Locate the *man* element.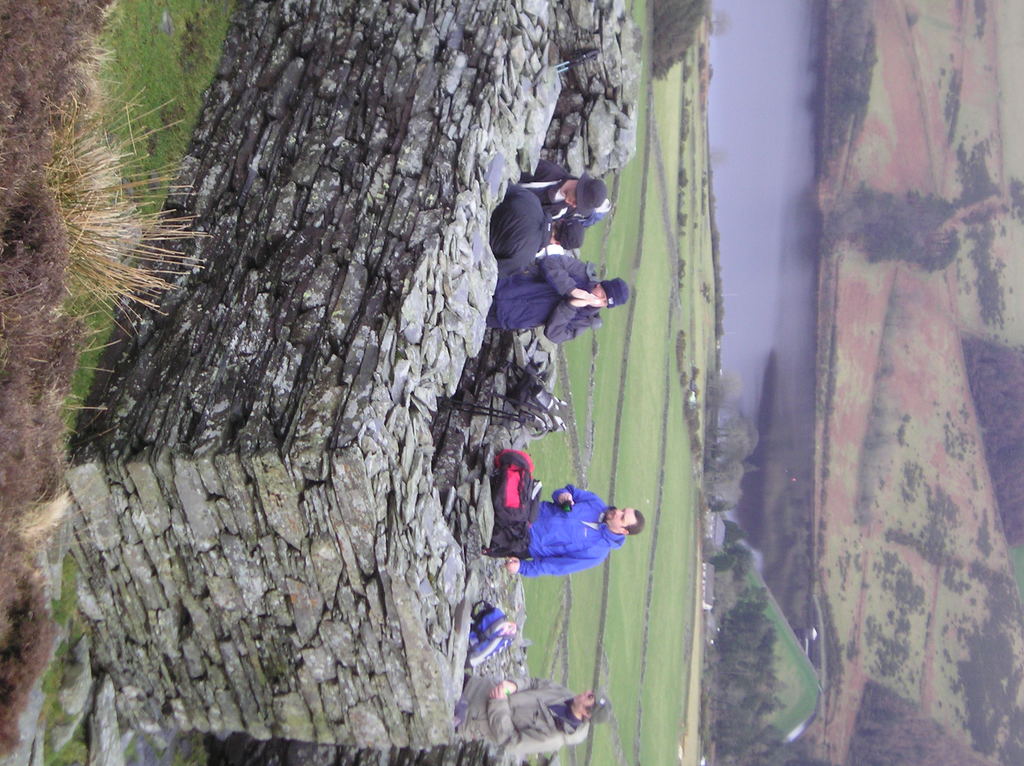
Element bbox: 487/182/586/257.
